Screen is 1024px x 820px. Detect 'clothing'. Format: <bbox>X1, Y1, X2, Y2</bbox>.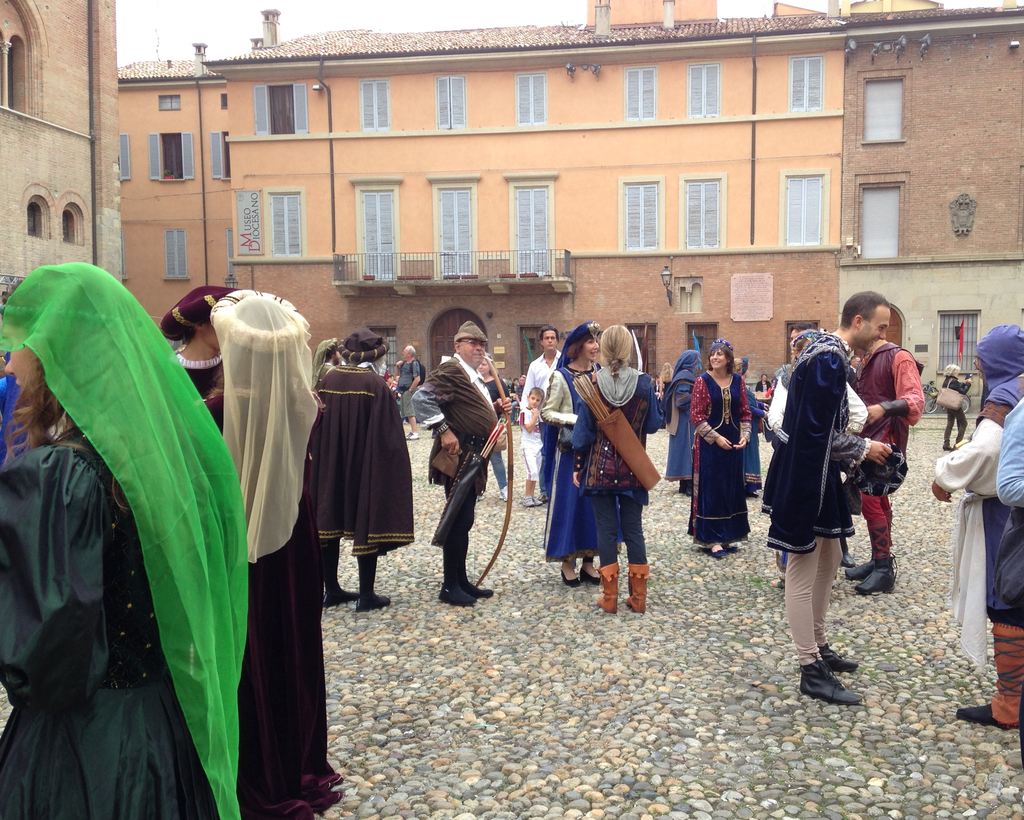
<bbox>397, 357, 419, 415</bbox>.
